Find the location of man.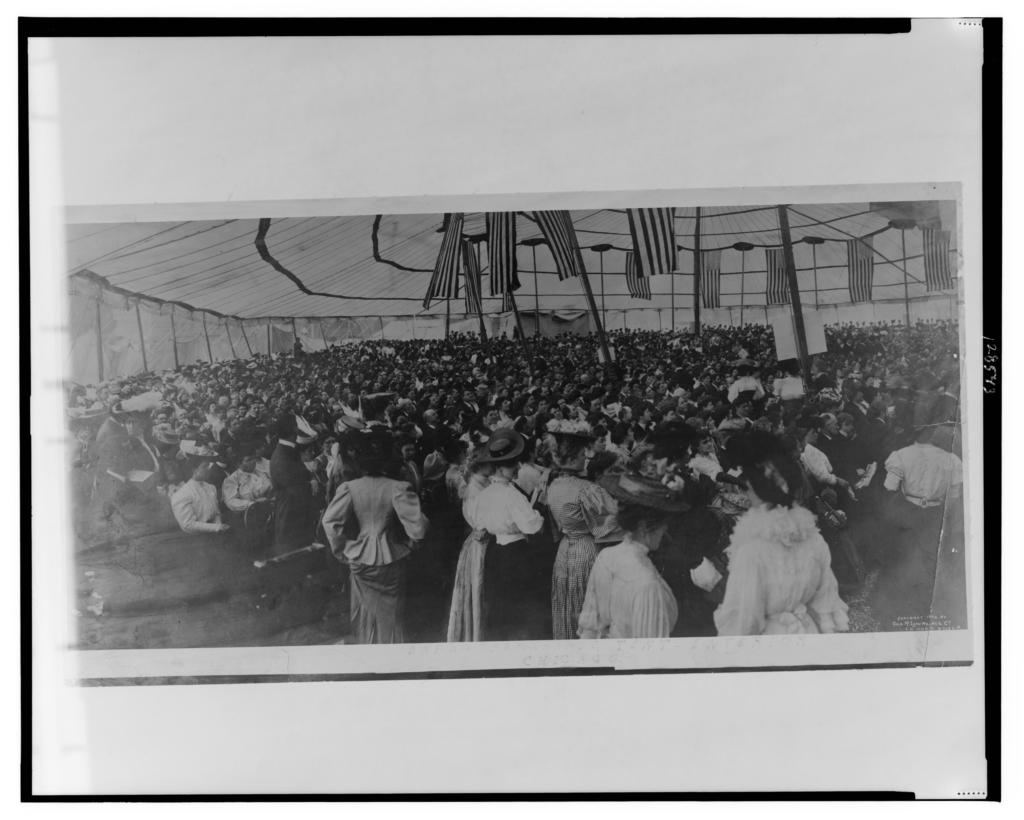
Location: <box>222,452,273,517</box>.
